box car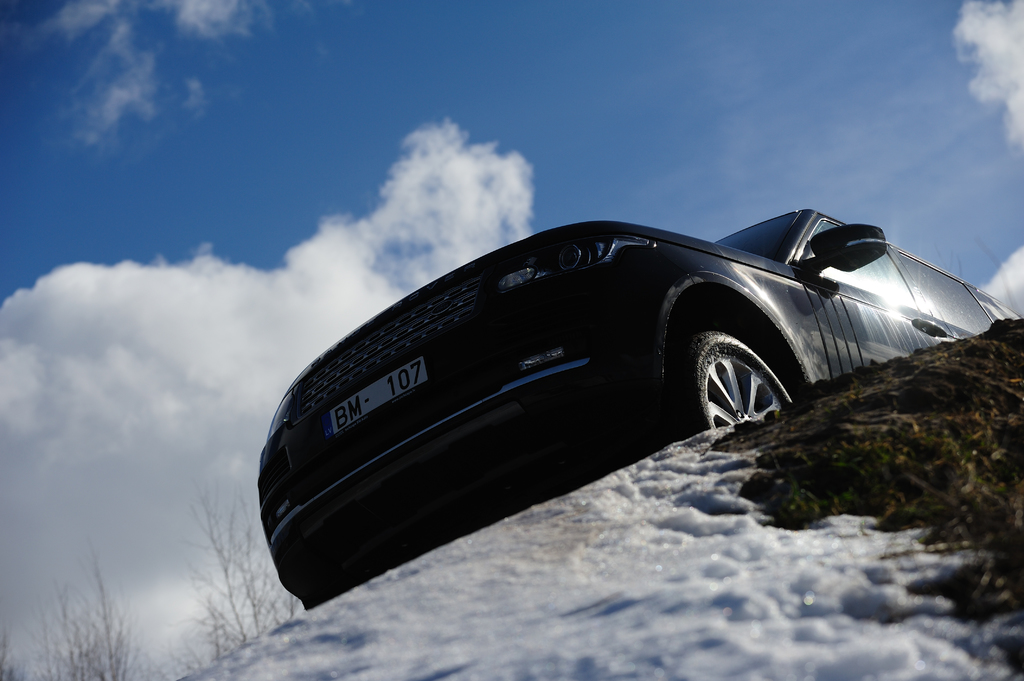
257 202 1023 611
